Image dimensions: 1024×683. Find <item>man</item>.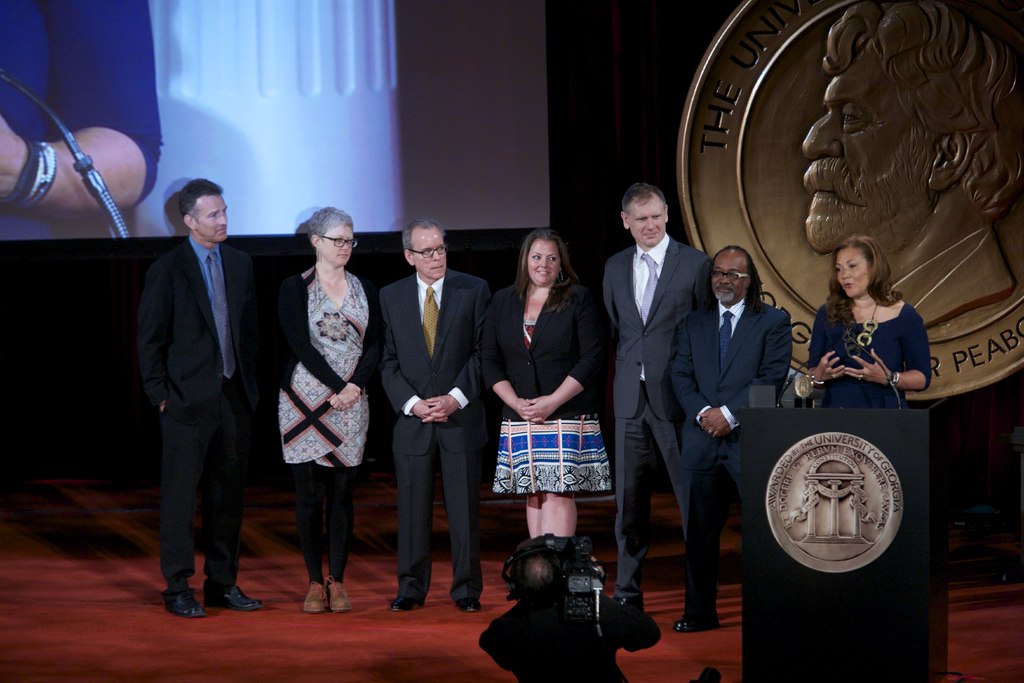
x1=477 y1=536 x2=662 y2=682.
